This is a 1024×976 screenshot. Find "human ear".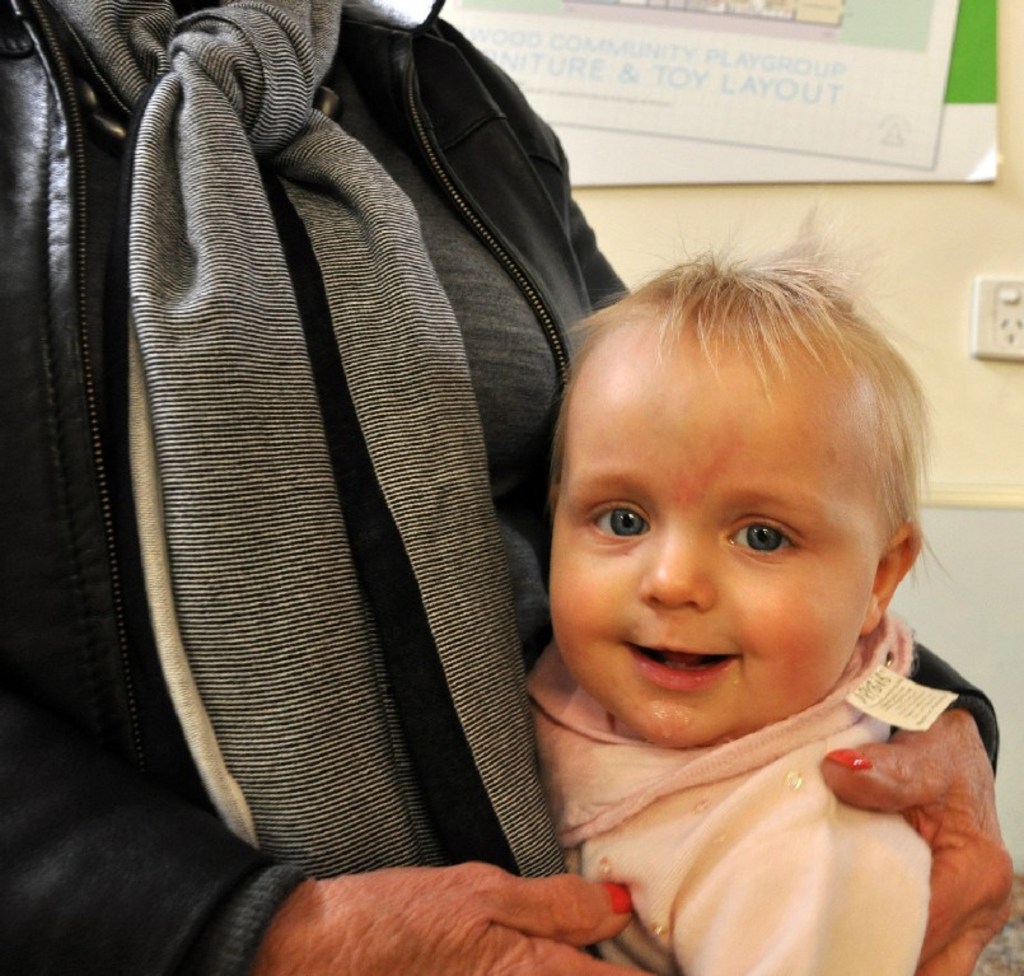
Bounding box: 857 518 925 638.
